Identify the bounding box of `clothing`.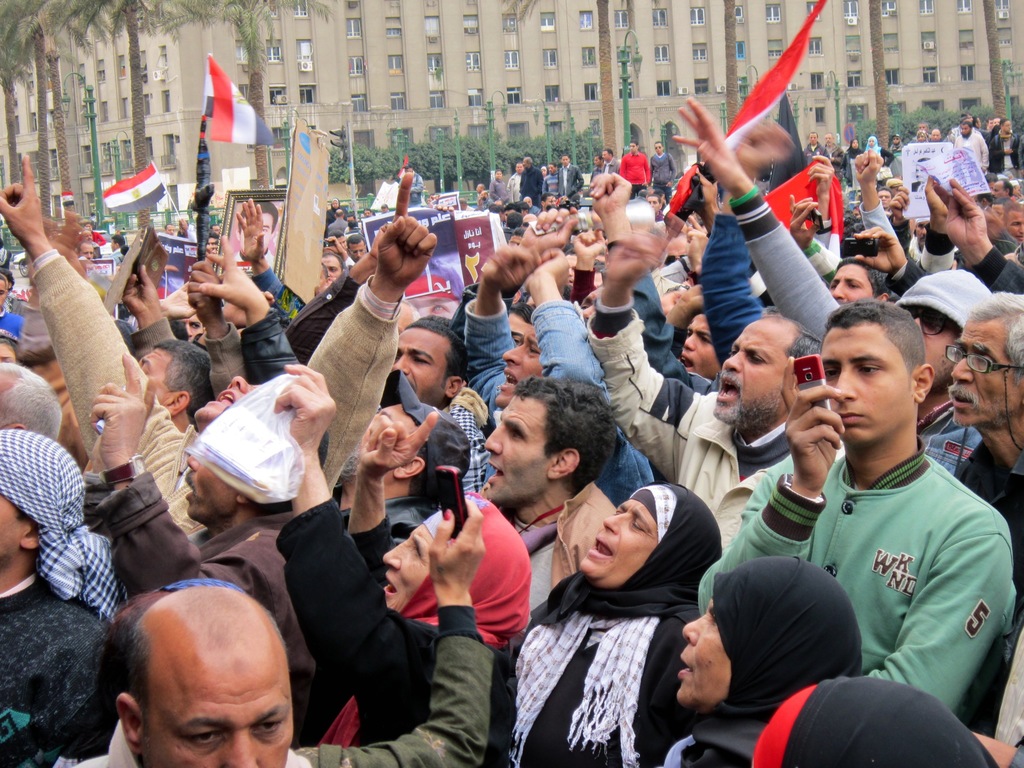
Rect(800, 141, 829, 169).
